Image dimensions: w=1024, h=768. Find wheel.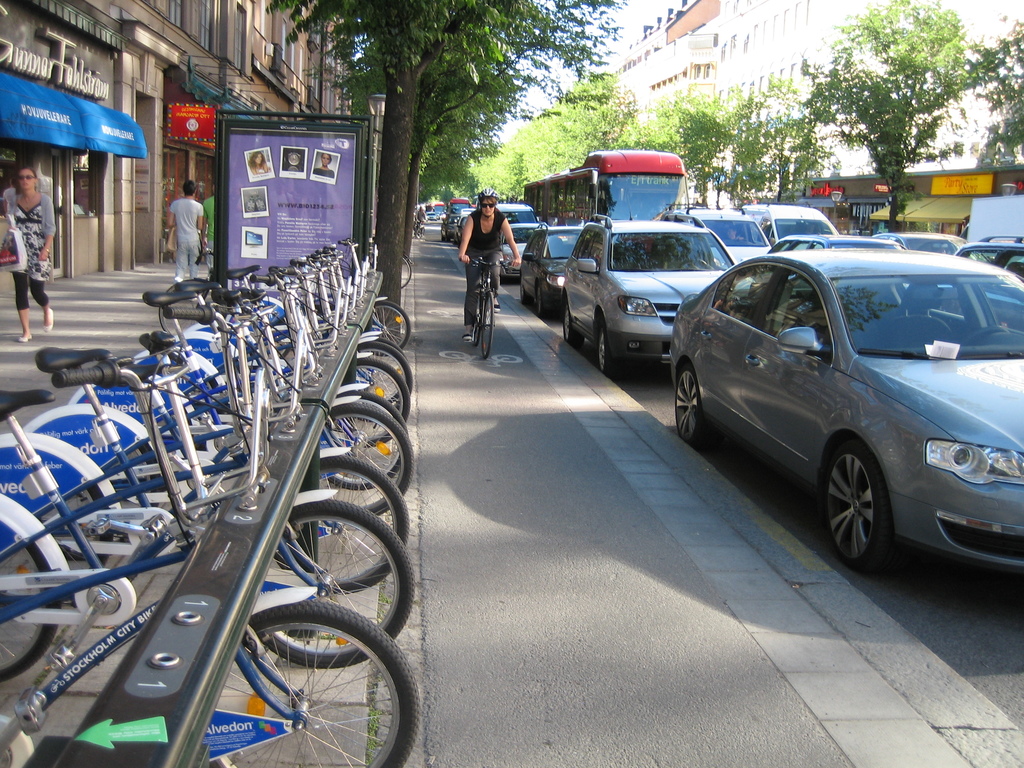
pyautogui.locateOnScreen(470, 290, 488, 343).
